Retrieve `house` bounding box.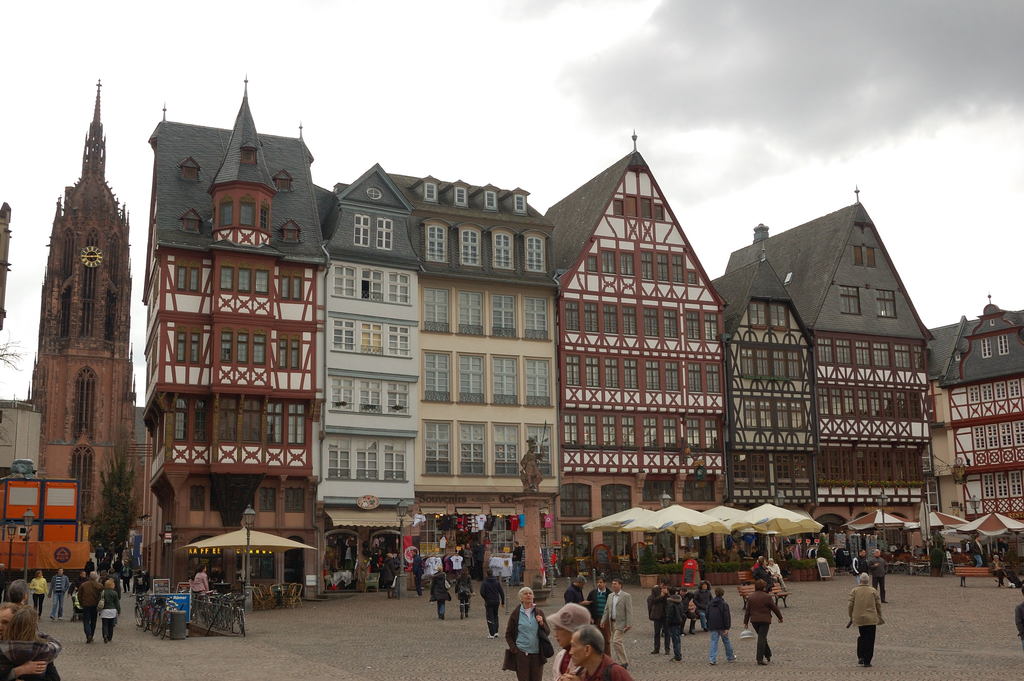
Bounding box: pyautogui.locateOnScreen(0, 76, 149, 589).
